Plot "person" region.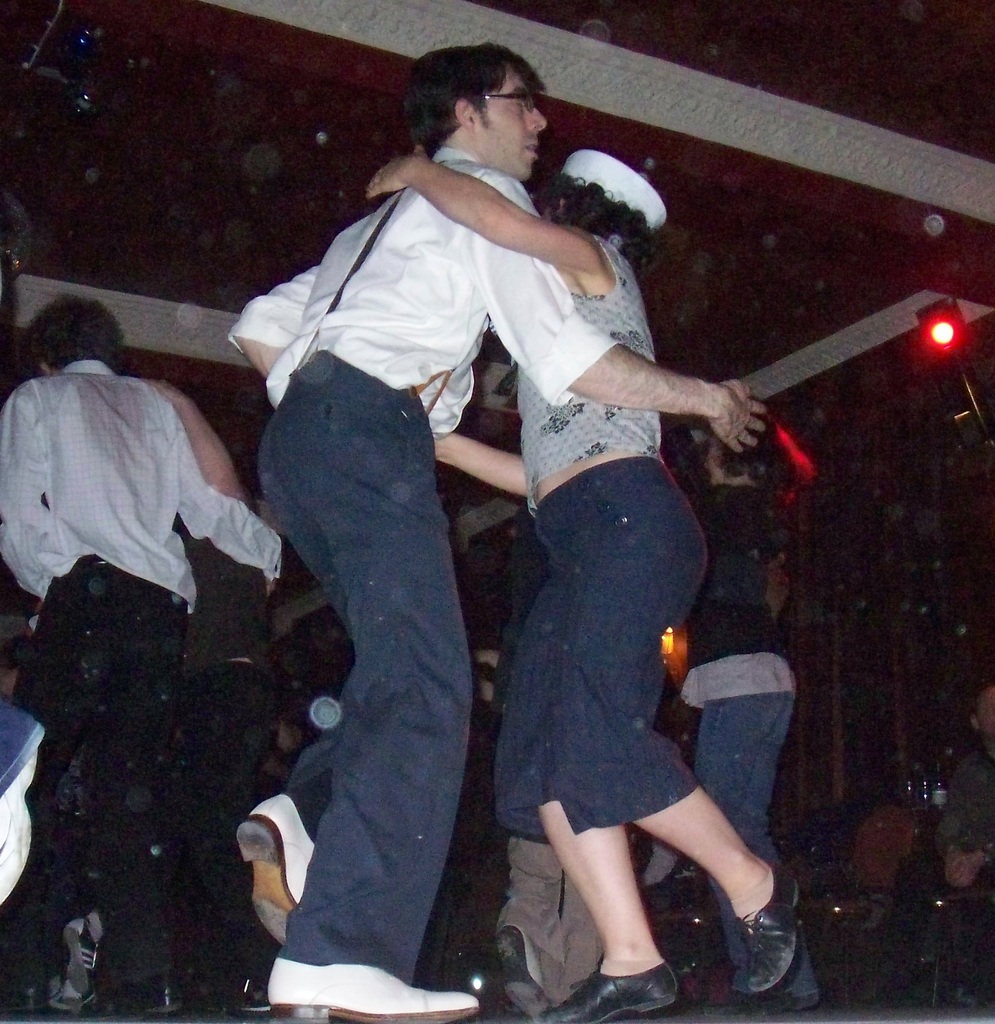
Plotted at [225,52,773,1023].
